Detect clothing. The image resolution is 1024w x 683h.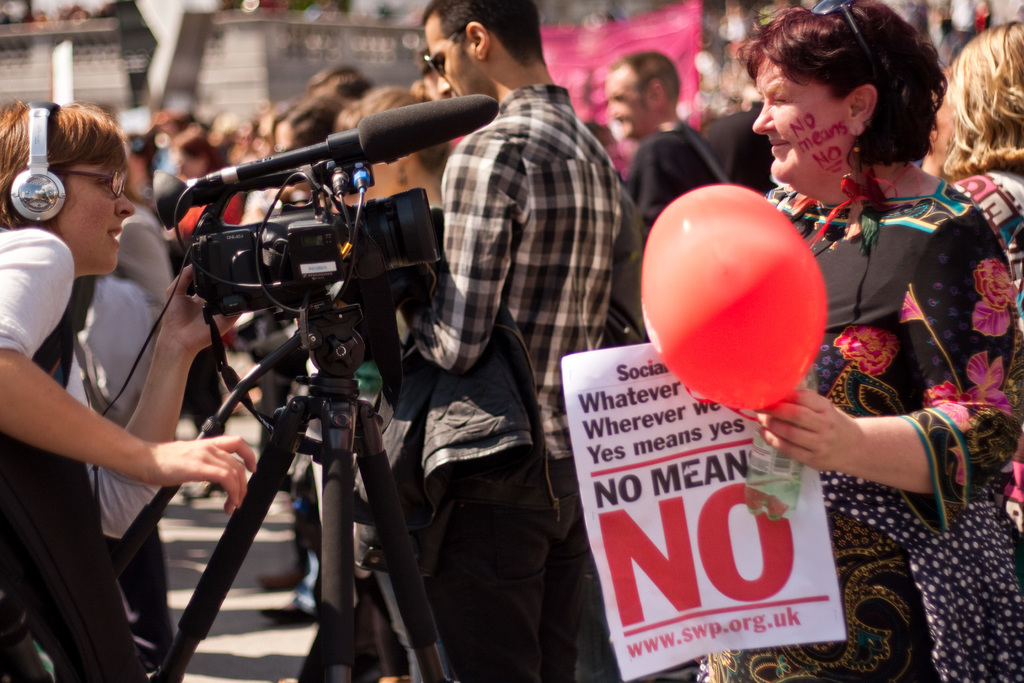
Rect(618, 133, 728, 231).
